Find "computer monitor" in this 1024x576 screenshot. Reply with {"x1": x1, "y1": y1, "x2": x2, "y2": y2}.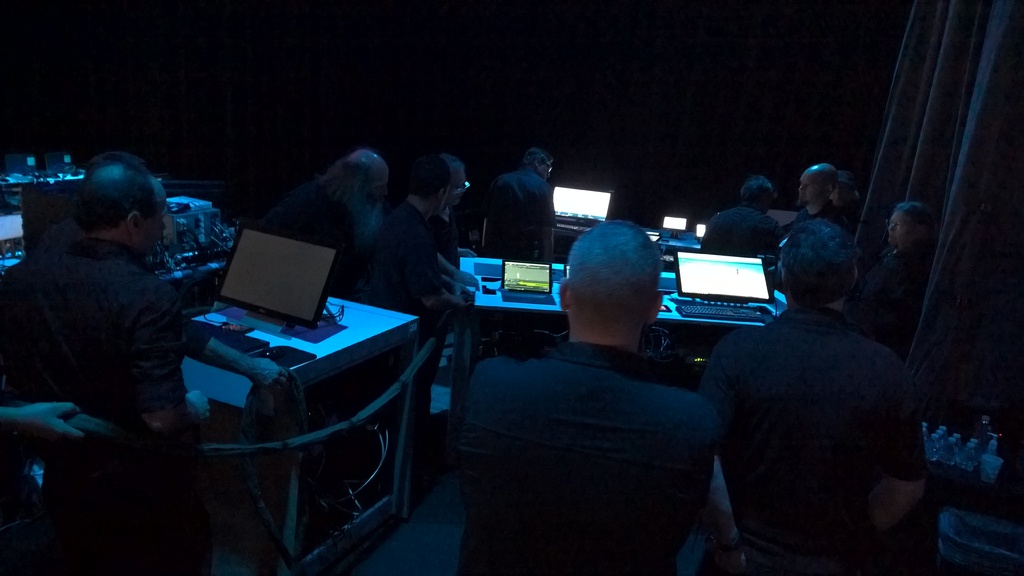
{"x1": 216, "y1": 225, "x2": 346, "y2": 334}.
